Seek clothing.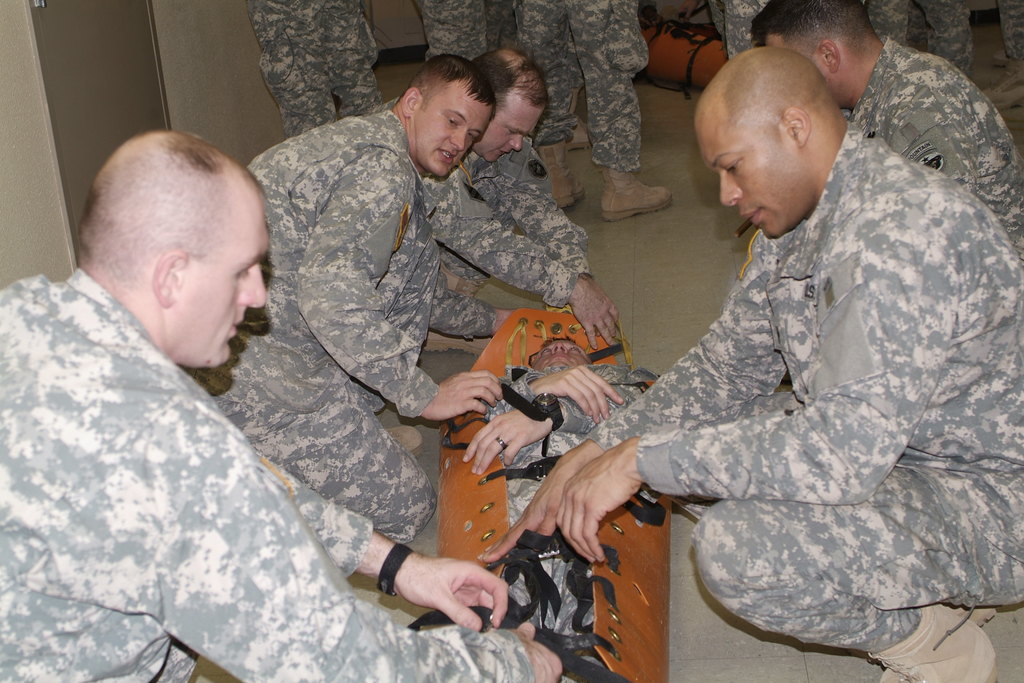
178,110,497,541.
